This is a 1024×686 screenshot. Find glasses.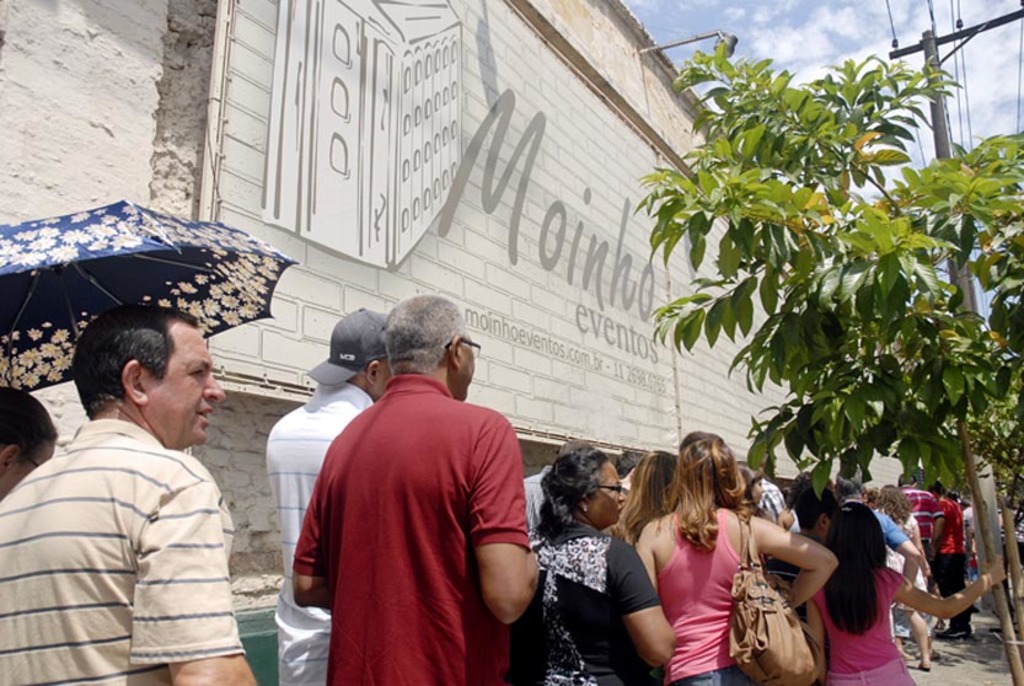
Bounding box: [x1=443, y1=333, x2=484, y2=360].
